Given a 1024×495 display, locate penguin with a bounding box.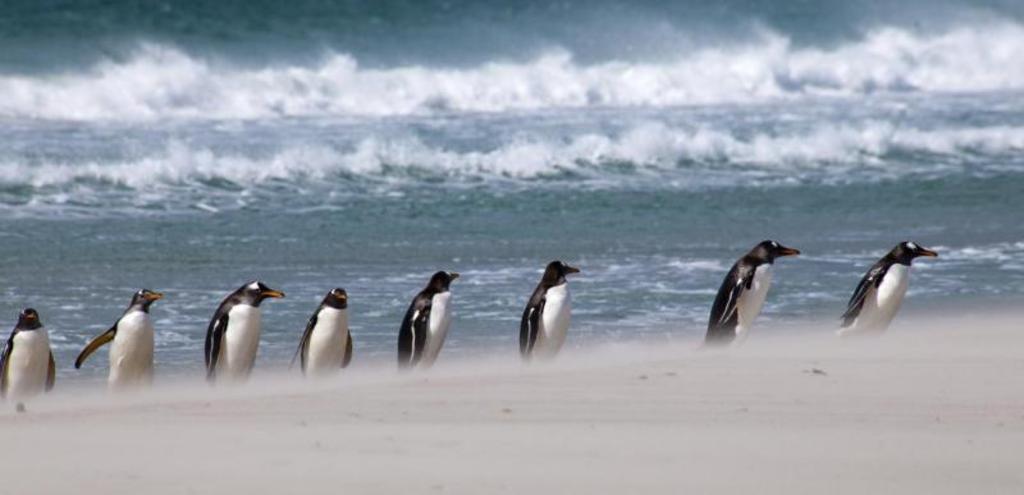
Located: <bbox>398, 271, 456, 370</bbox>.
